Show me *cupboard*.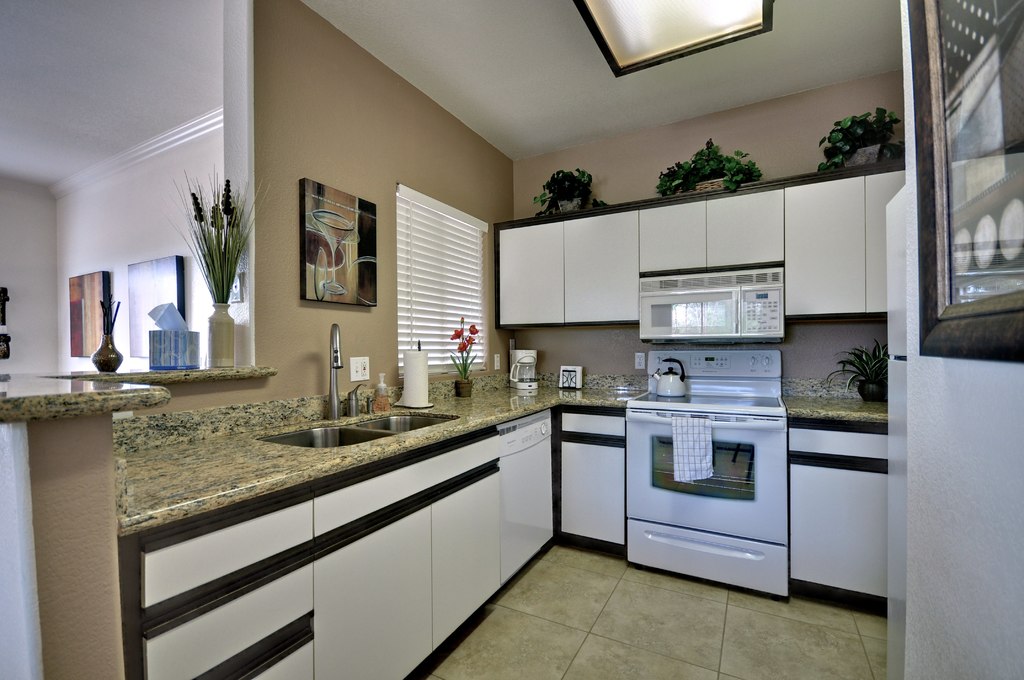
*cupboard* is here: 135:434:511:679.
